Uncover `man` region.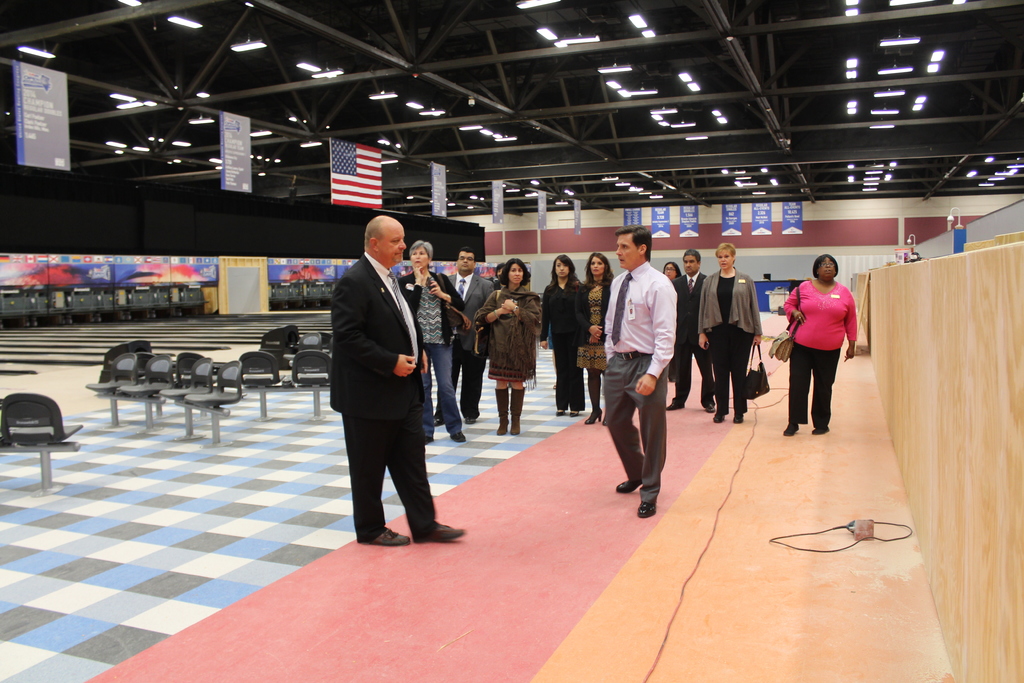
Uncovered: bbox(426, 245, 492, 429).
